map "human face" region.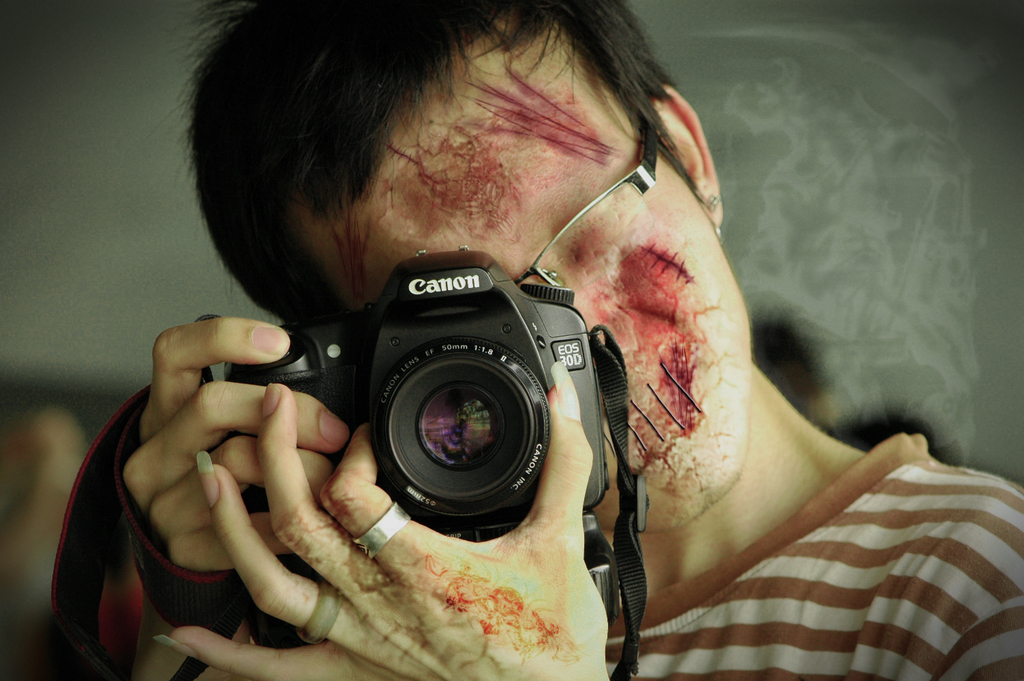
Mapped to BBox(291, 20, 753, 534).
